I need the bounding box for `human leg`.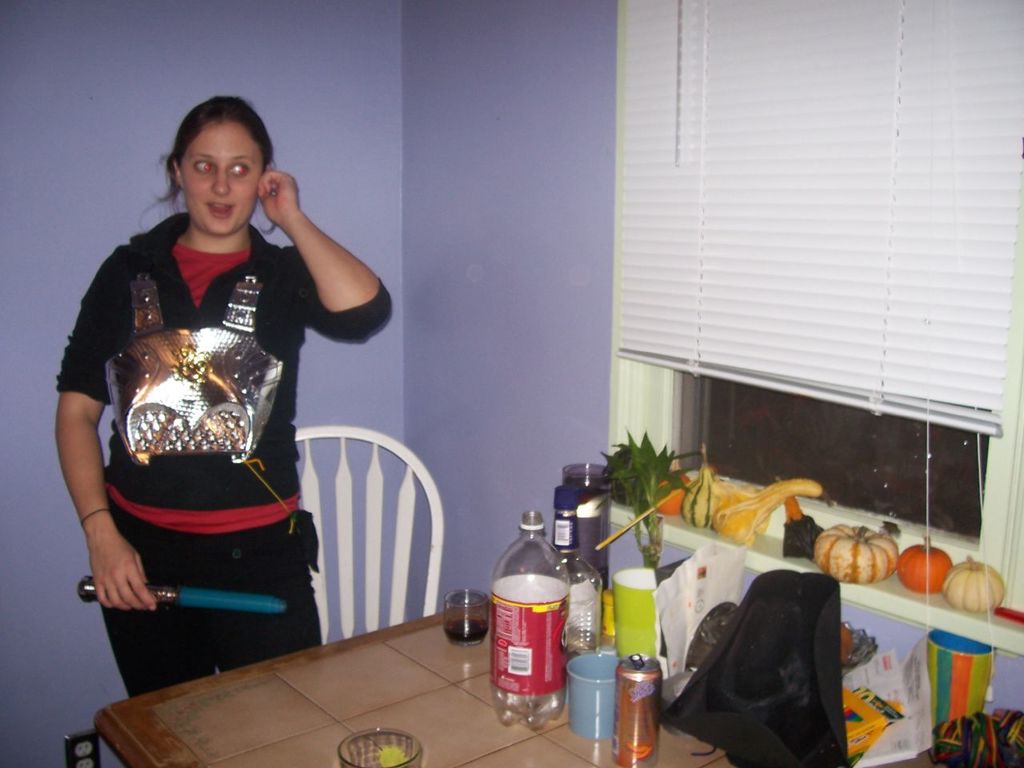
Here it is: <box>104,494,226,696</box>.
